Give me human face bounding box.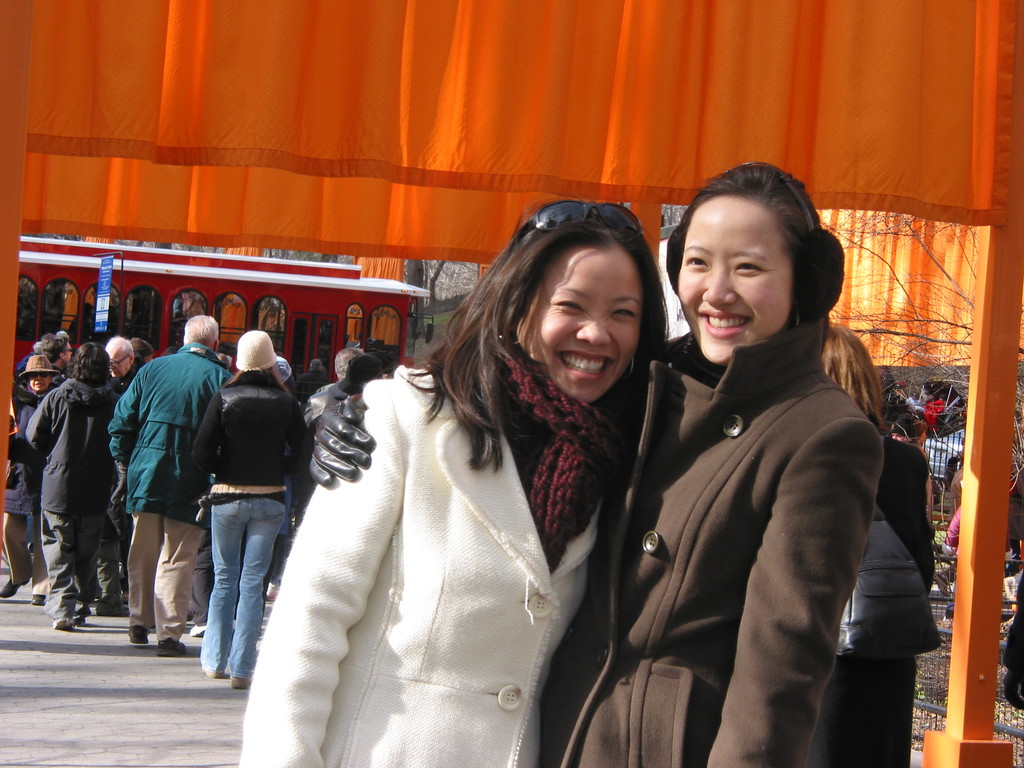
bbox=[63, 346, 72, 364].
